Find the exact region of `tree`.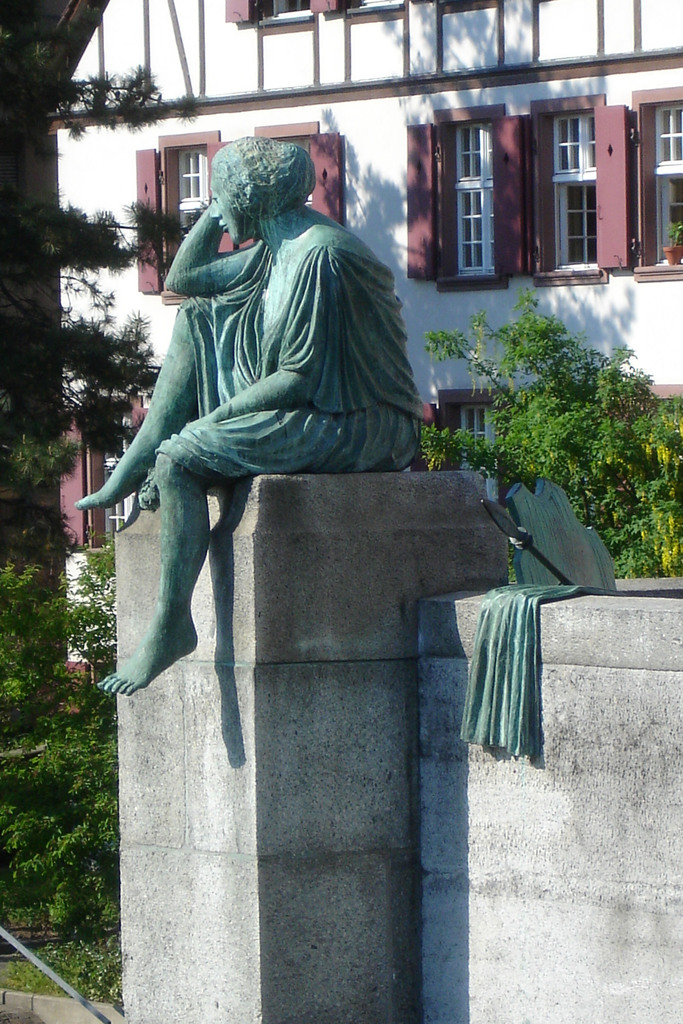
Exact region: bbox=(0, 24, 205, 491).
